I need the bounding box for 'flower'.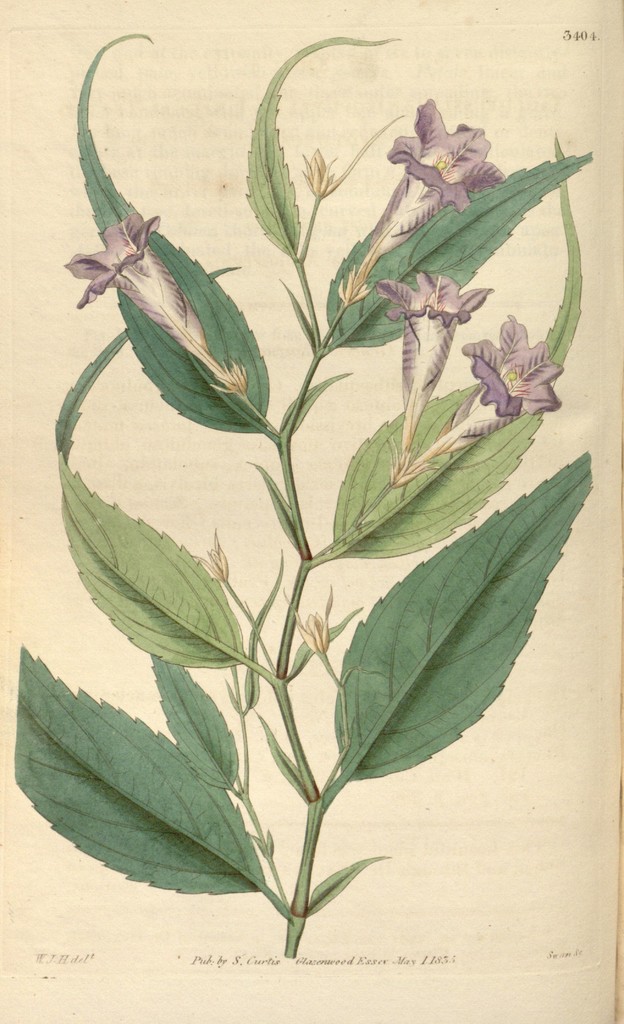
Here it is: [left=481, top=305, right=558, bottom=396].
